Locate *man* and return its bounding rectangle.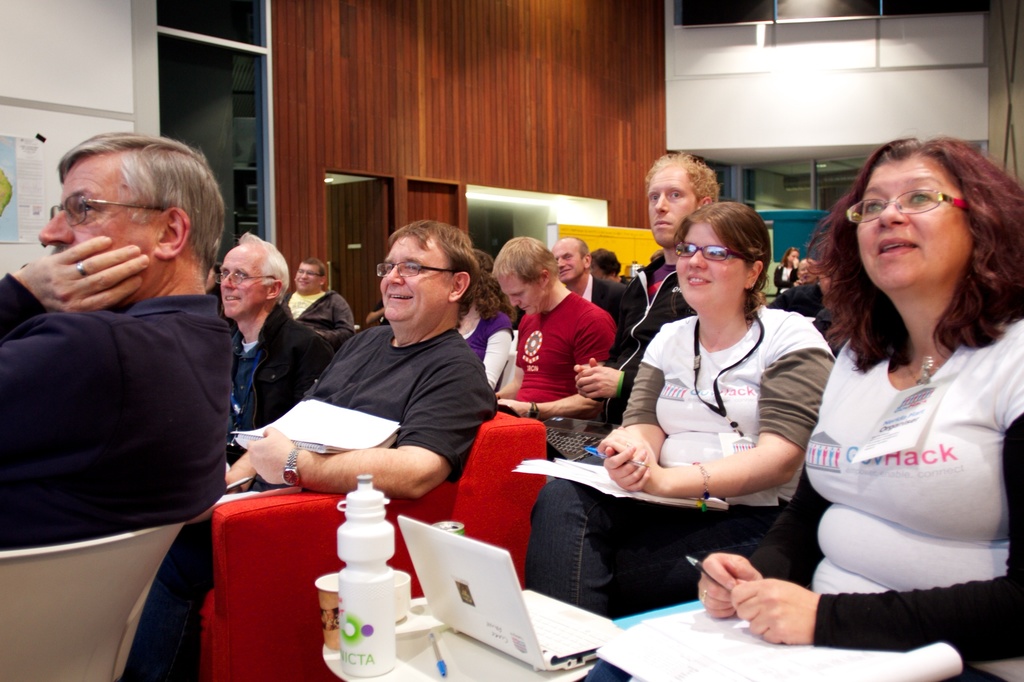
l=156, t=214, r=509, b=681.
